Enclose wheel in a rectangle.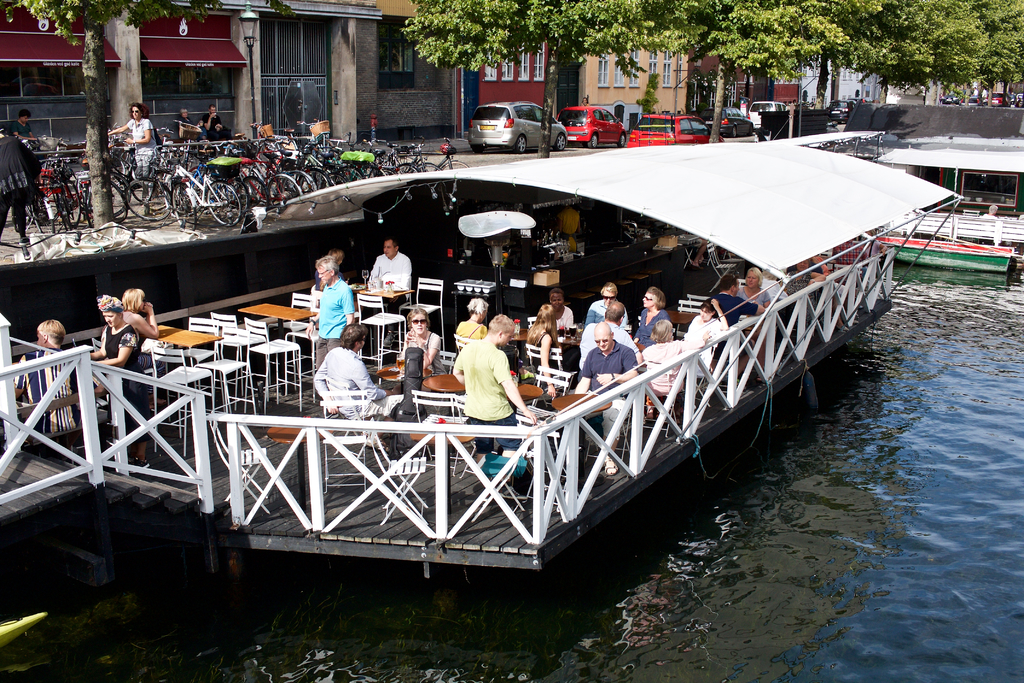
Rect(591, 131, 598, 147).
